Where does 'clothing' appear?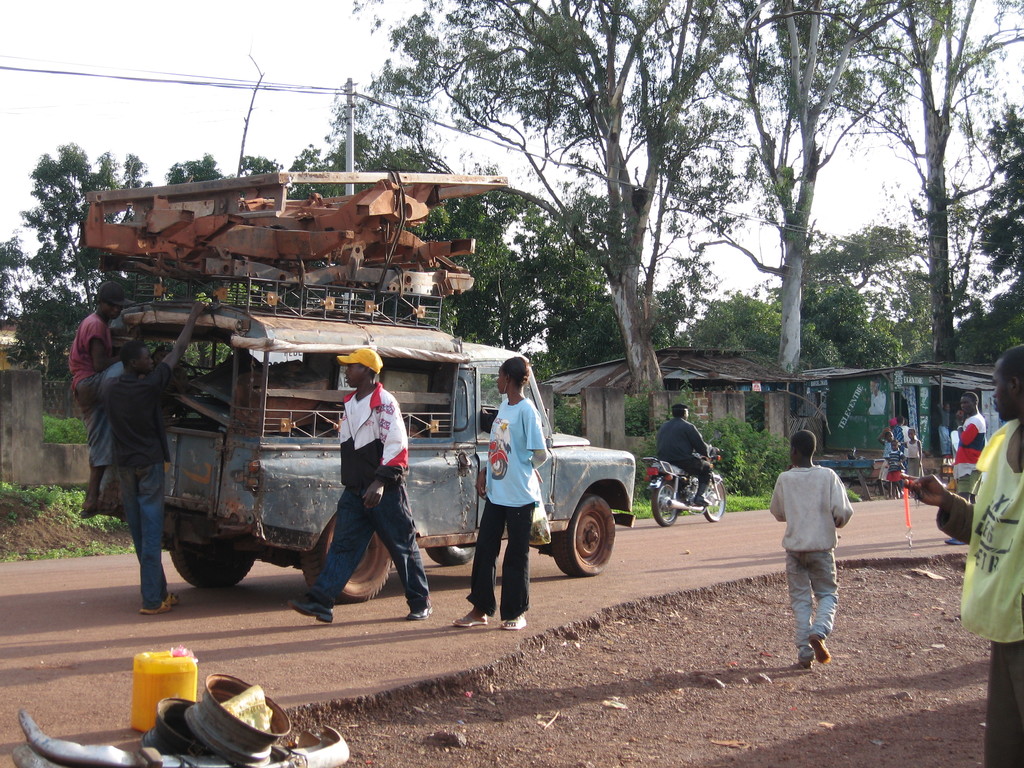
Appears at 762:459:858:668.
